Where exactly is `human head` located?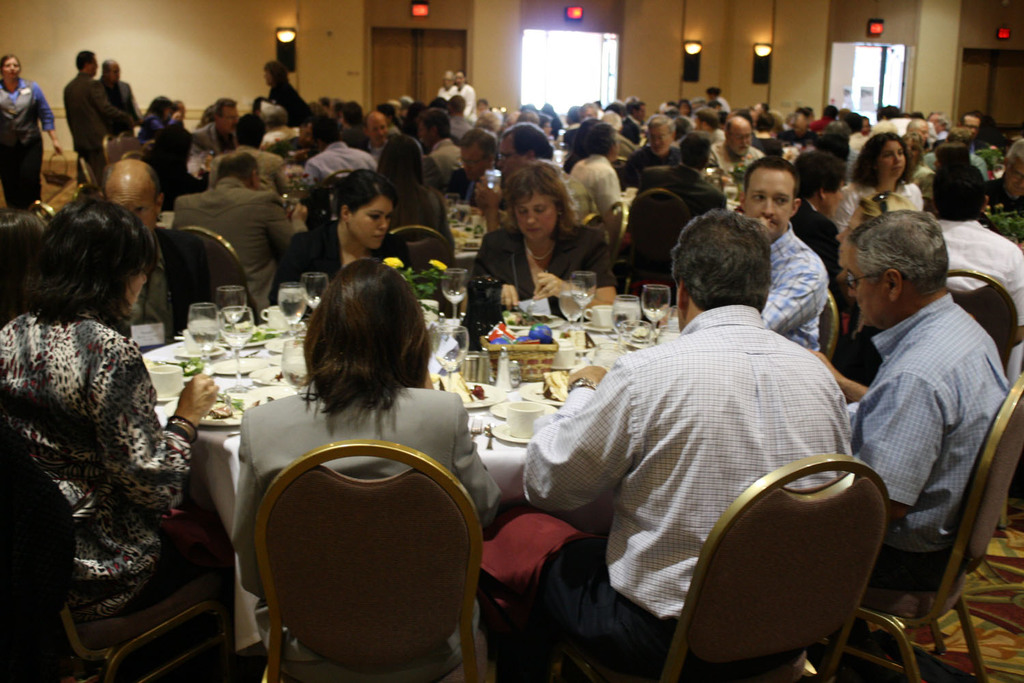
Its bounding box is region(103, 55, 122, 83).
